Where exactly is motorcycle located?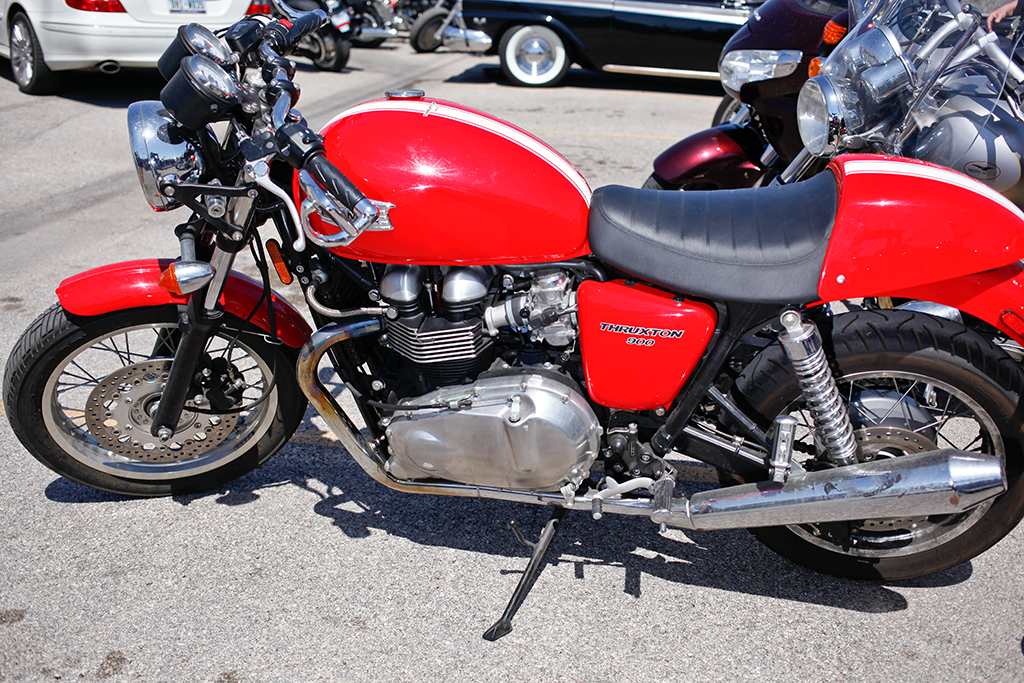
Its bounding box is 638:2:849:189.
